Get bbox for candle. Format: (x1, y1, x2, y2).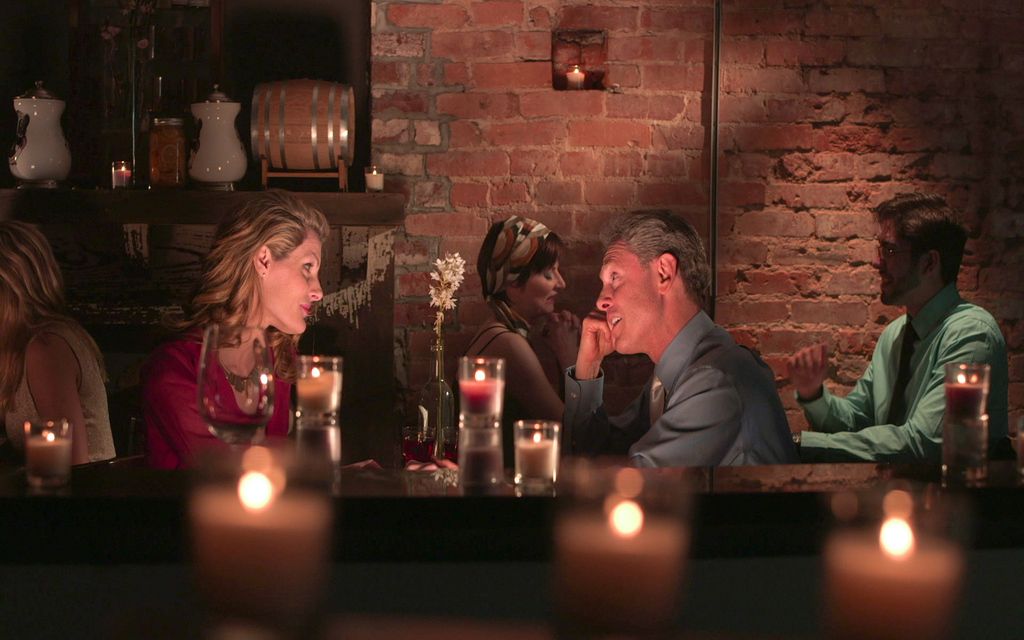
(297, 350, 336, 413).
